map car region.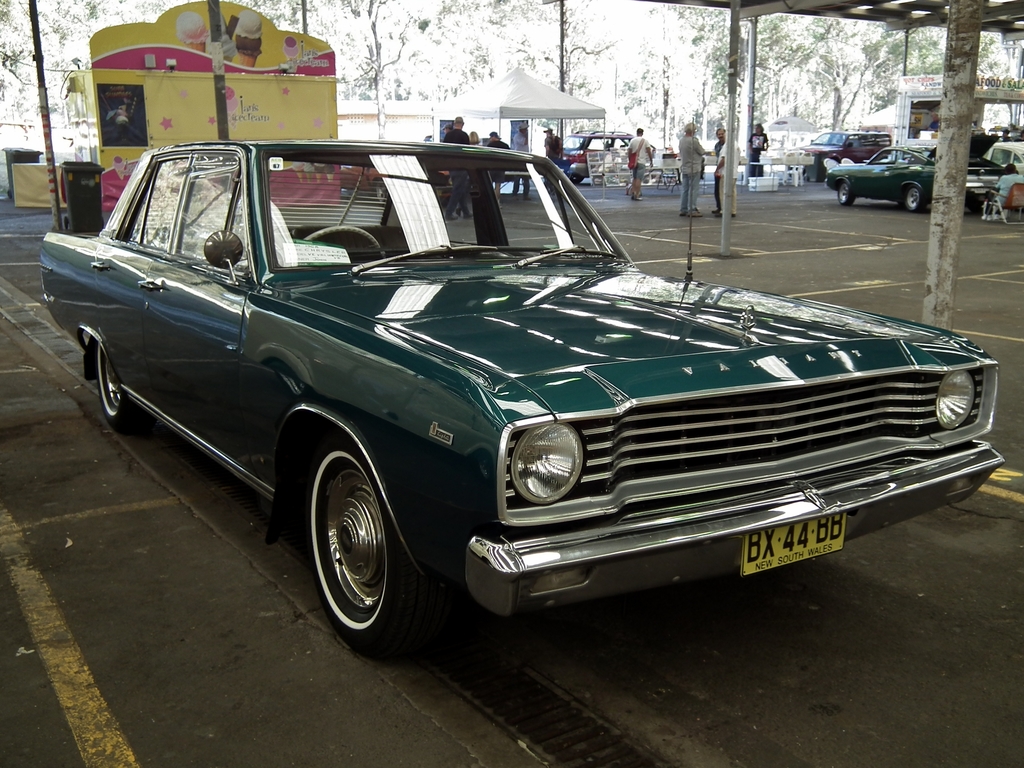
Mapped to box(37, 135, 1002, 646).
